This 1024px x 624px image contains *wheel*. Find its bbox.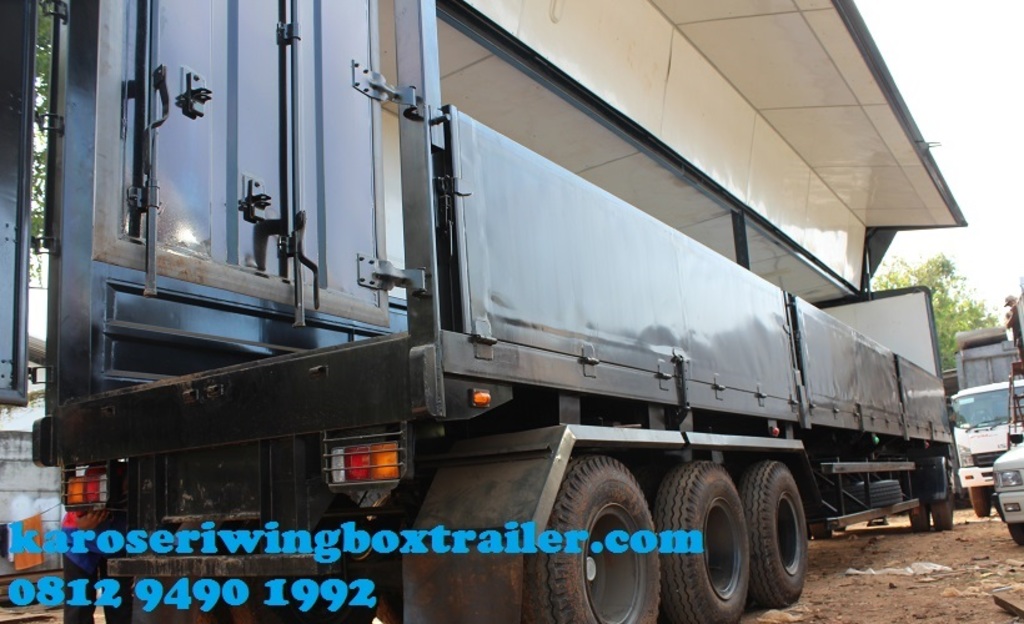
{"left": 998, "top": 518, "right": 1023, "bottom": 545}.
